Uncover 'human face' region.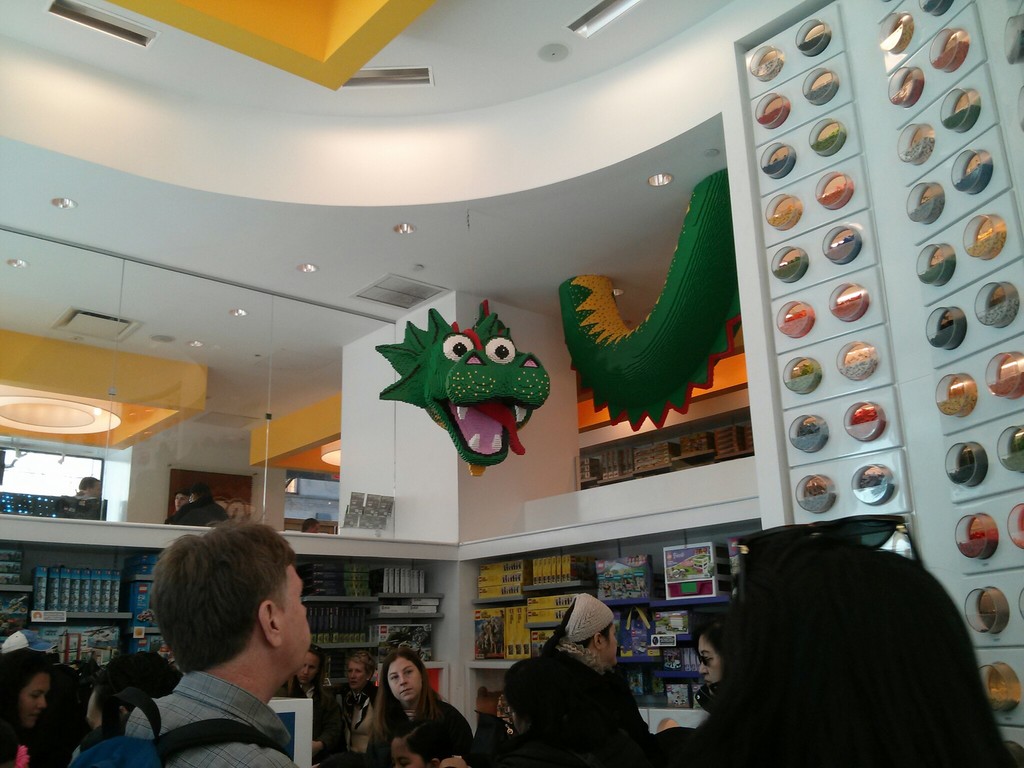
Uncovered: 387,659,422,705.
